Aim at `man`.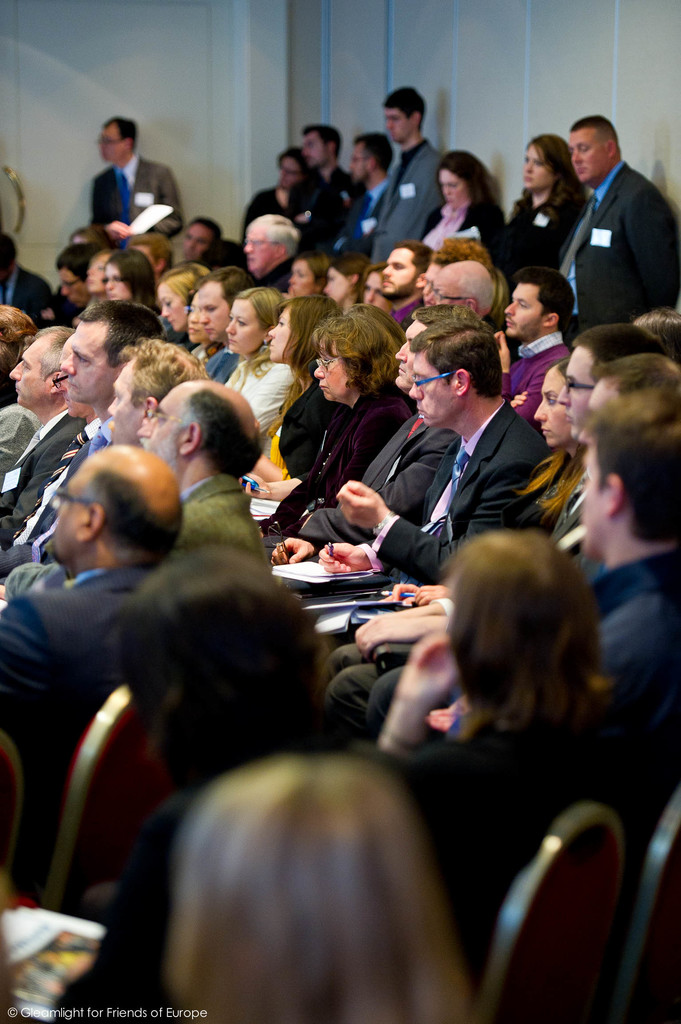
Aimed at pyautogui.locateOnScreen(371, 239, 432, 321).
